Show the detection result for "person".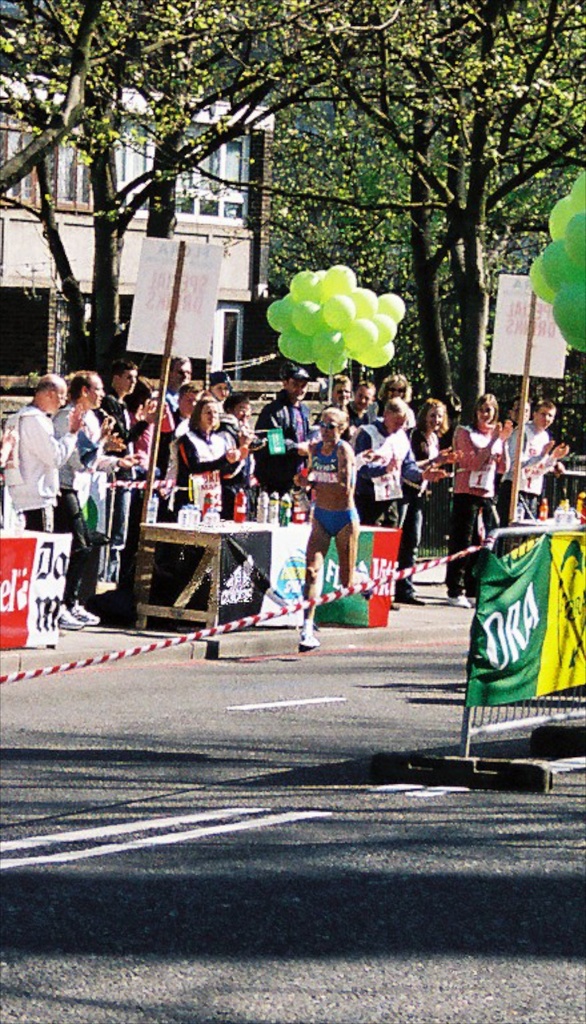
[0, 371, 98, 633].
